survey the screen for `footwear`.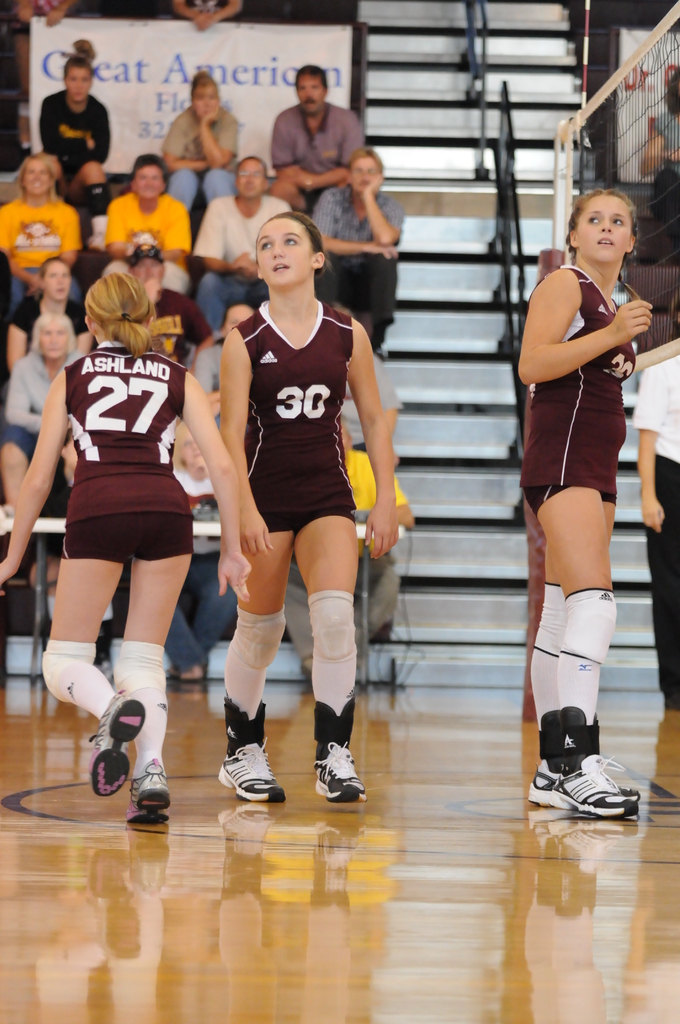
Survey found: <region>122, 758, 170, 827</region>.
